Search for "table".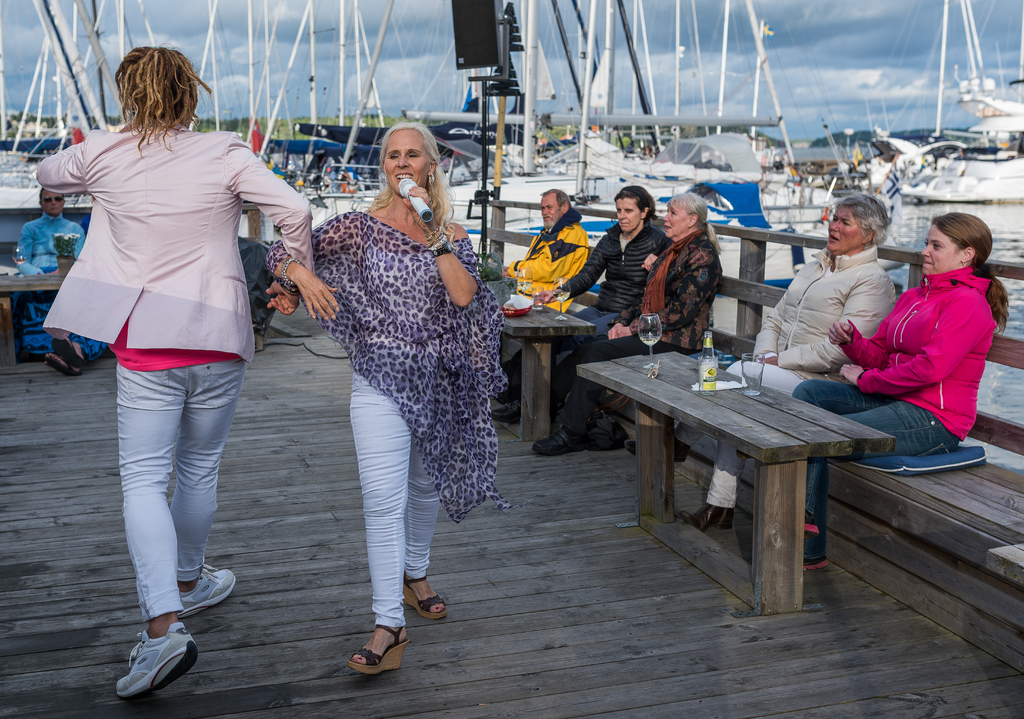
Found at (x1=497, y1=309, x2=595, y2=440).
